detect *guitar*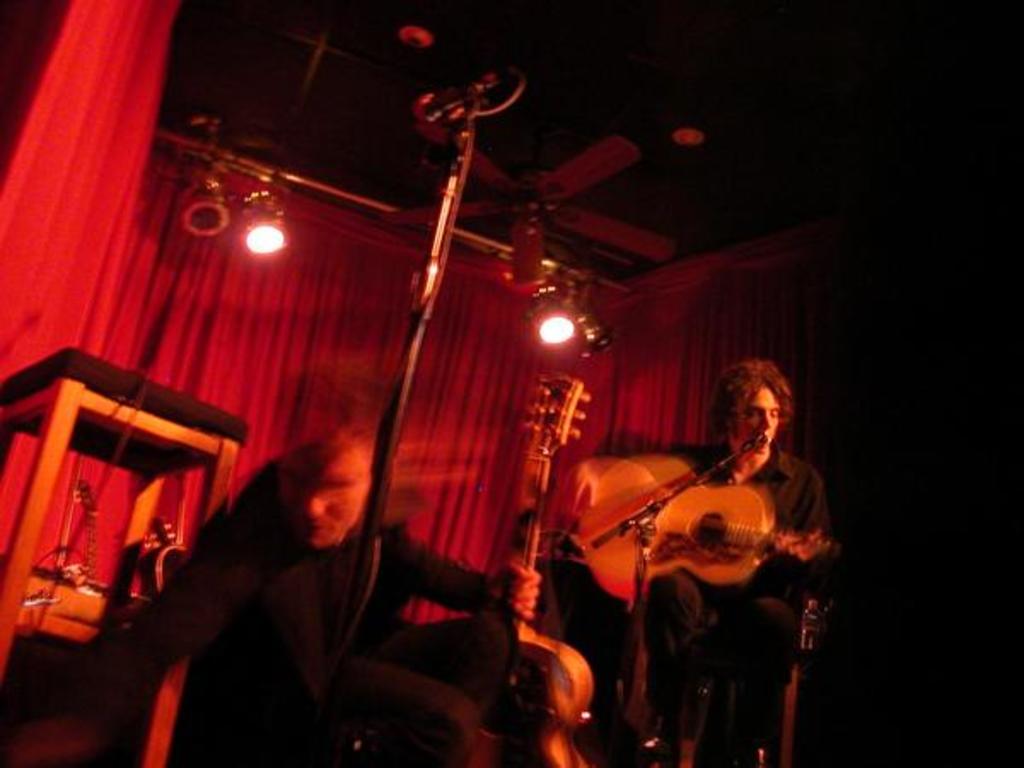
(left=551, top=457, right=831, bottom=596)
